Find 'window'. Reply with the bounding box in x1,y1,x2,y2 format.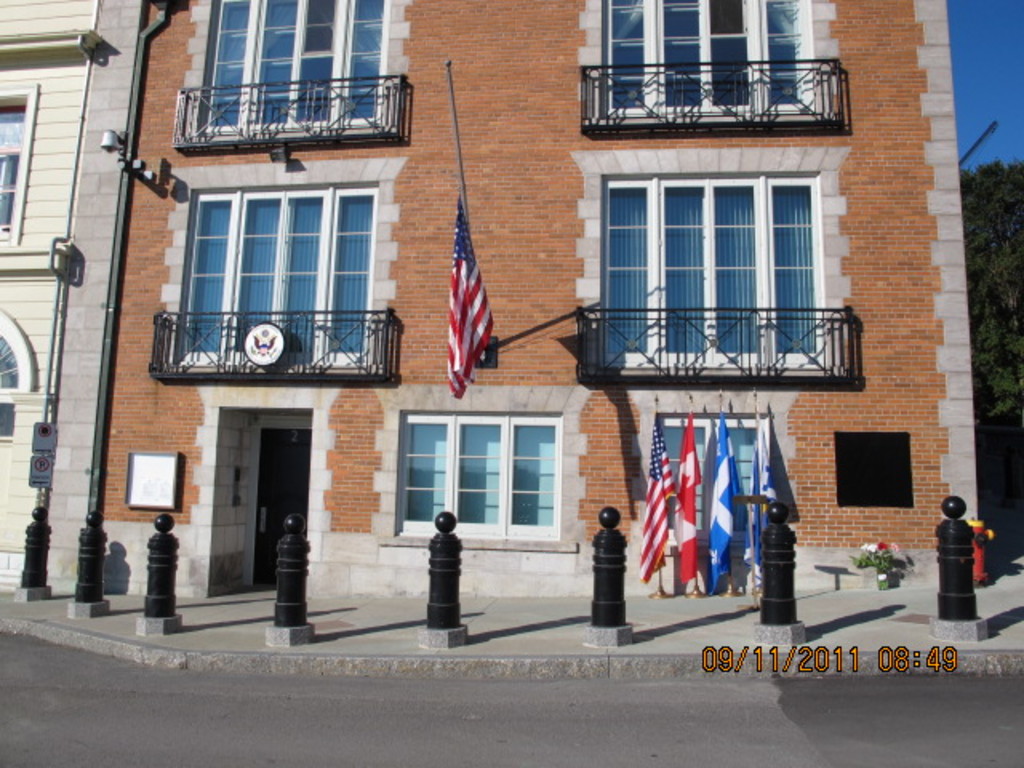
592,0,835,126.
